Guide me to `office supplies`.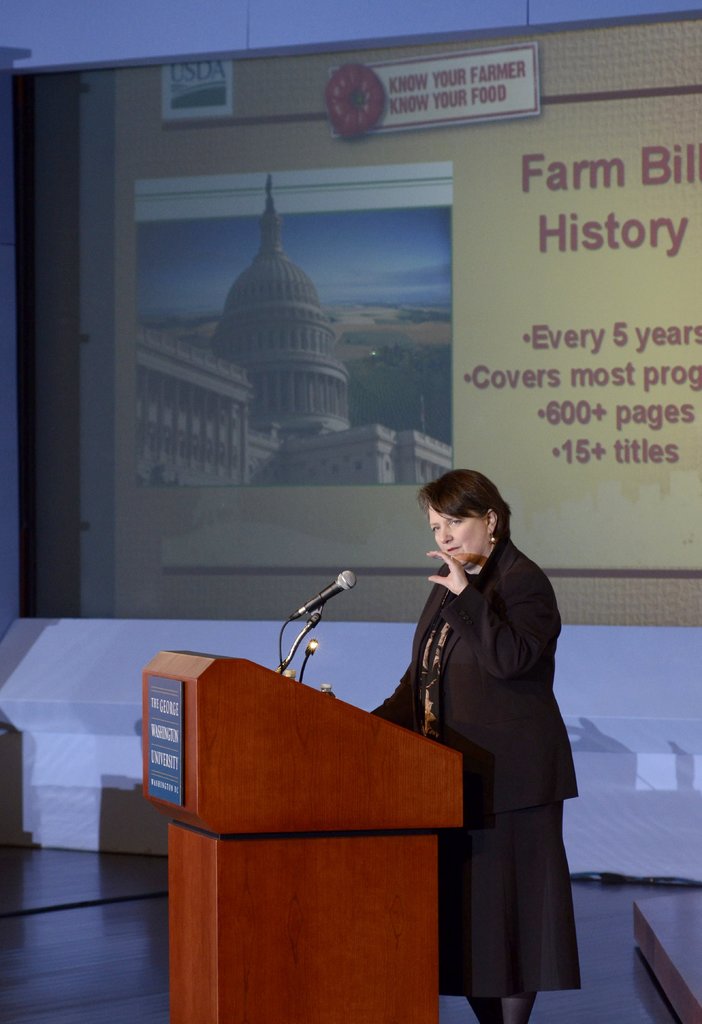
Guidance: pyautogui.locateOnScreen(140, 563, 460, 1020).
